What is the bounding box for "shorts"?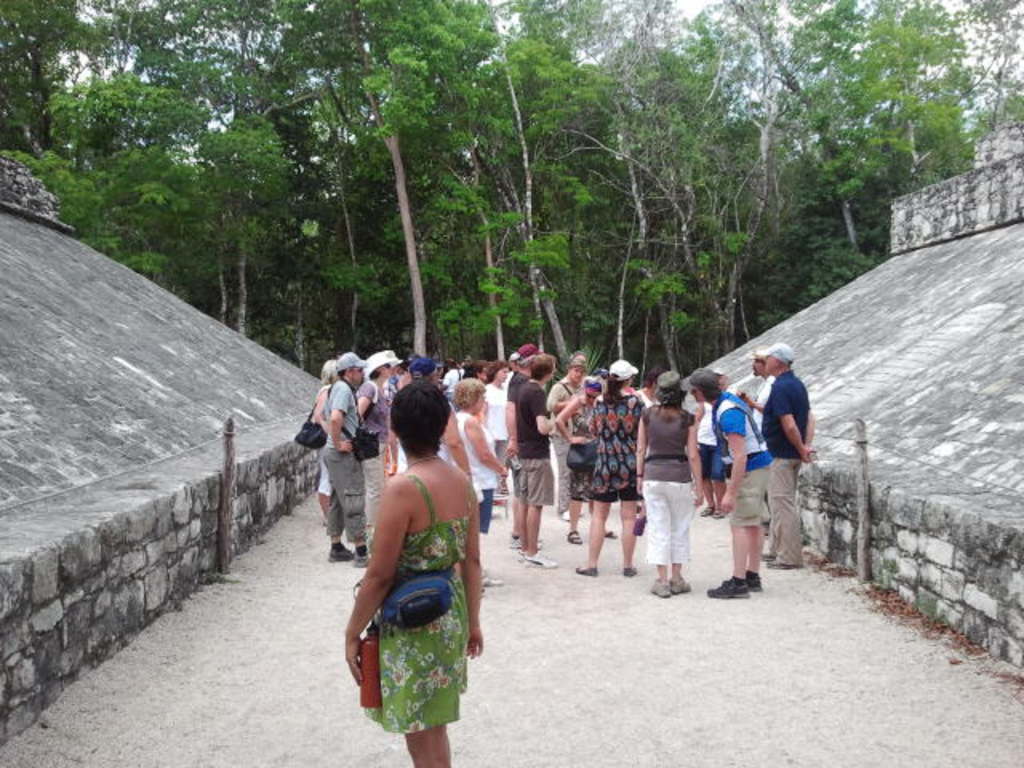
[522,456,555,504].
